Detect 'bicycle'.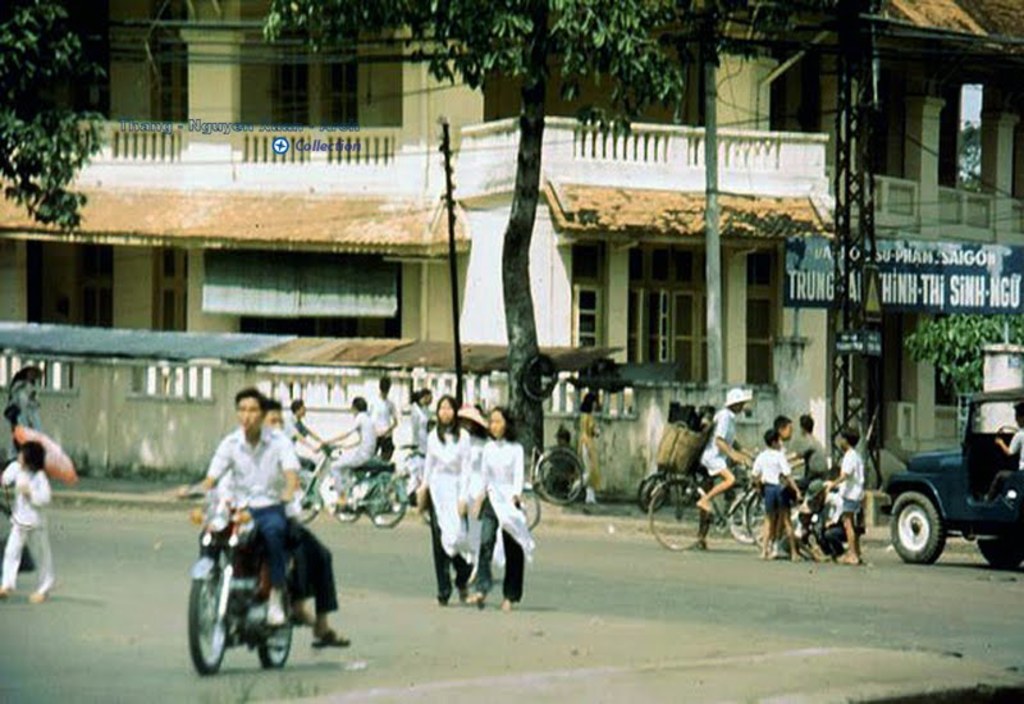
Detected at BBox(283, 431, 408, 538).
